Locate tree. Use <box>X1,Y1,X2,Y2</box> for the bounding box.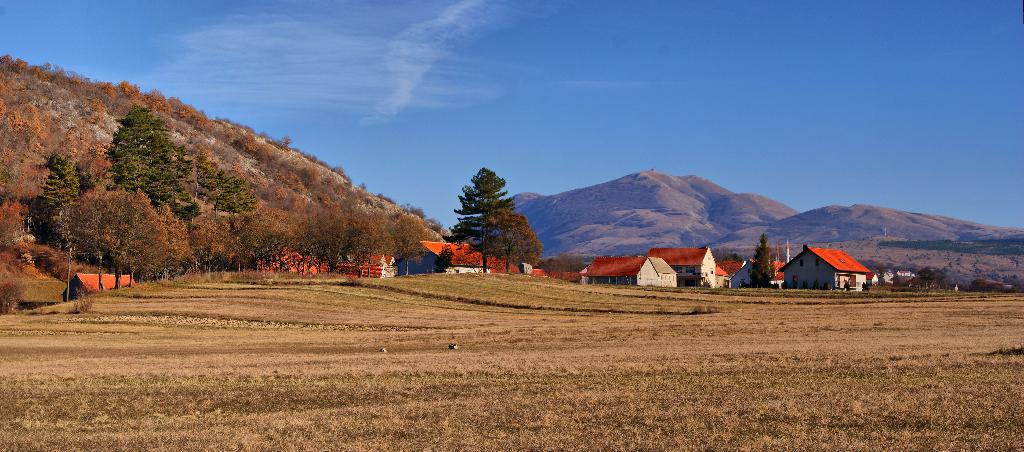
<box>209,167,230,215</box>.
